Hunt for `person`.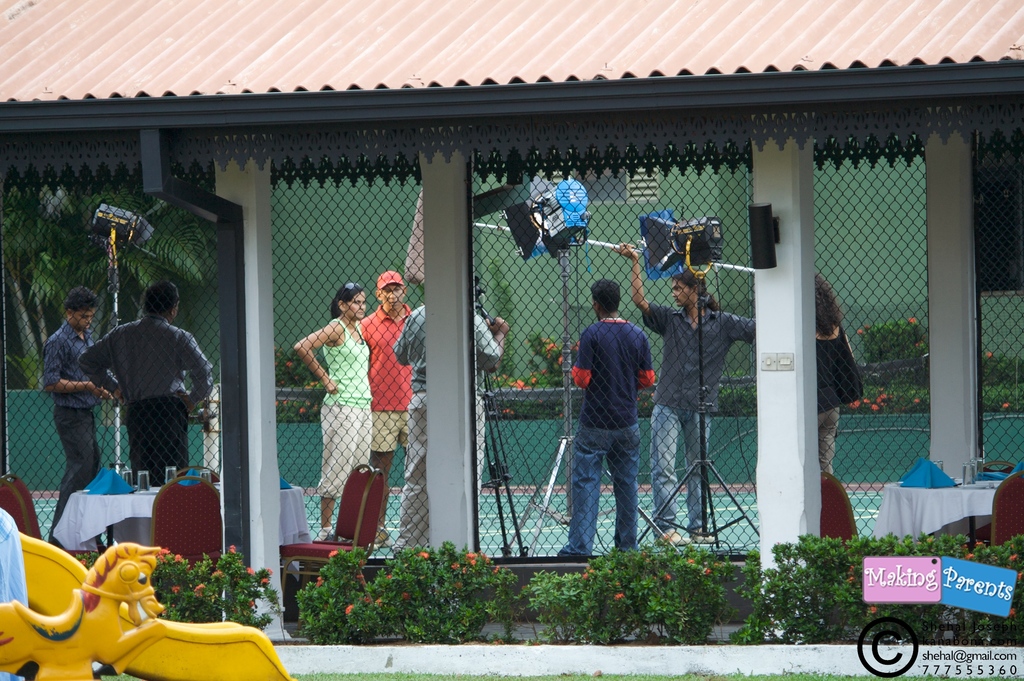
Hunted down at bbox=[564, 268, 661, 571].
